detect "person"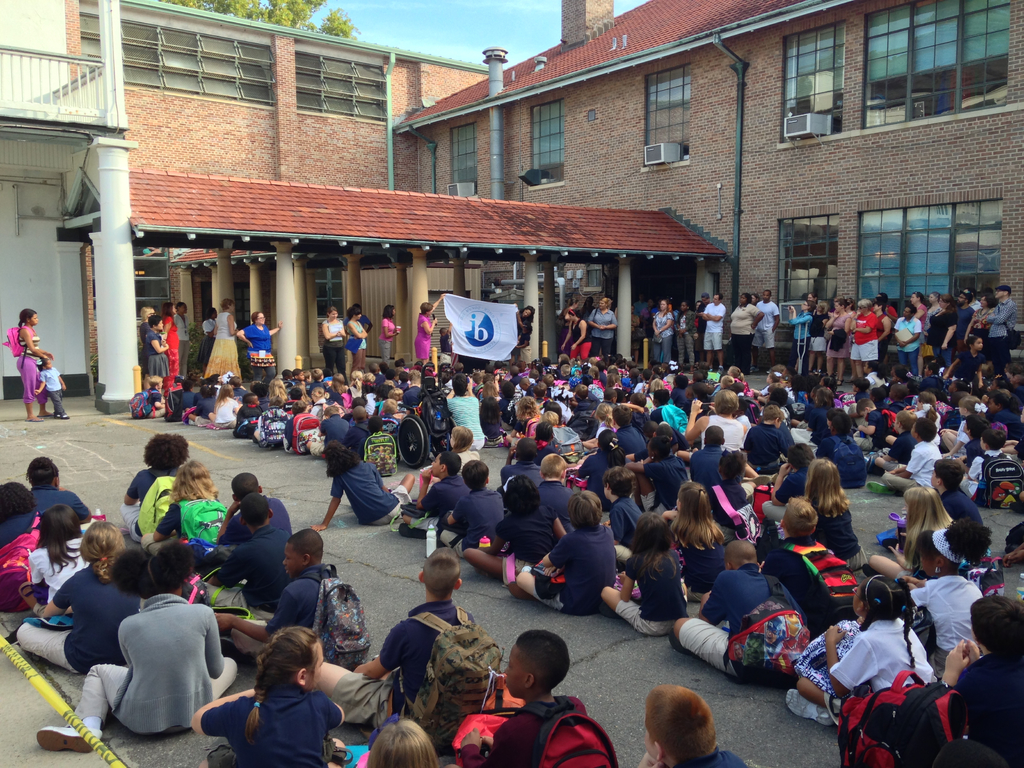
144, 319, 168, 379
